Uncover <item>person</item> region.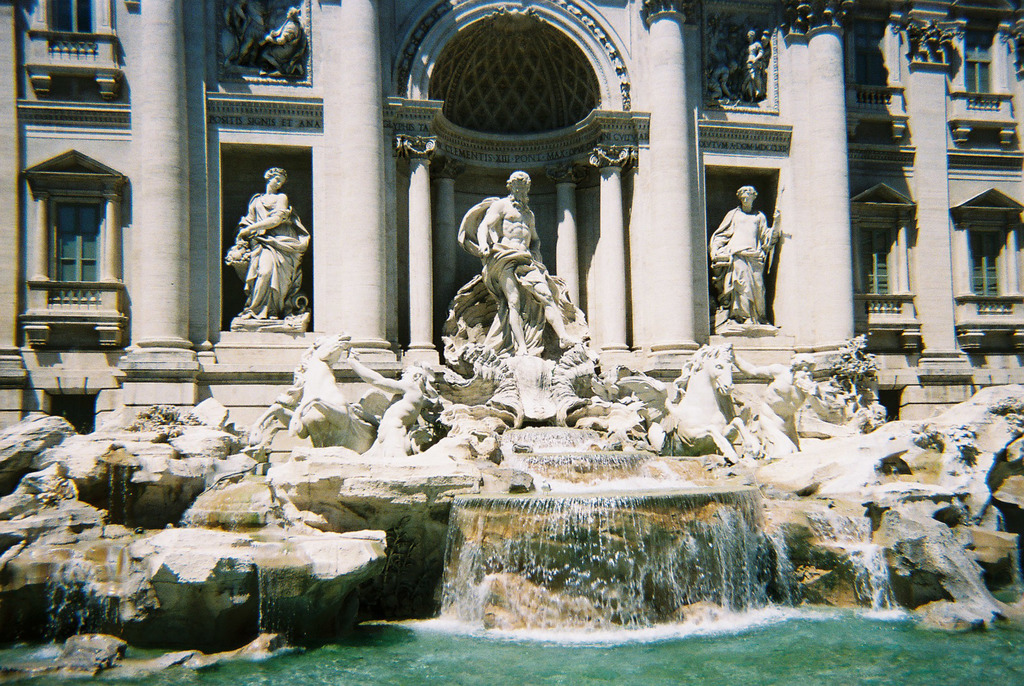
Uncovered: 233:166:298:322.
